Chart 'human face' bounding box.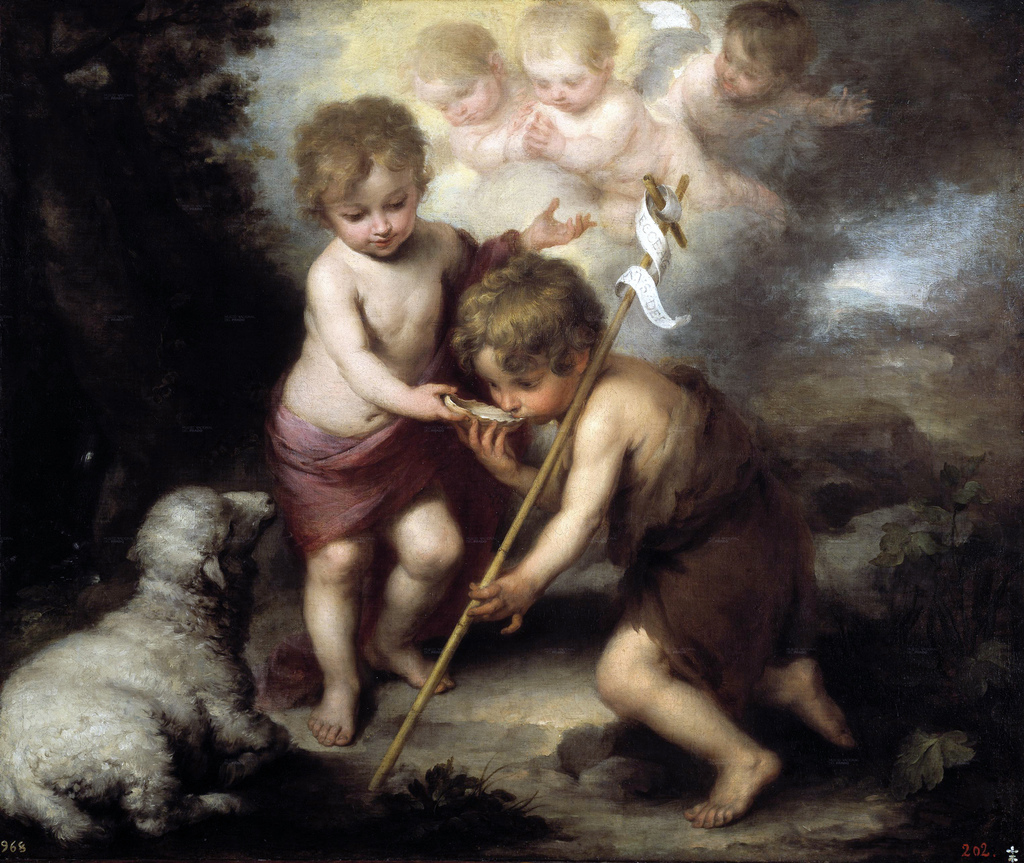
Charted: locate(321, 153, 417, 261).
